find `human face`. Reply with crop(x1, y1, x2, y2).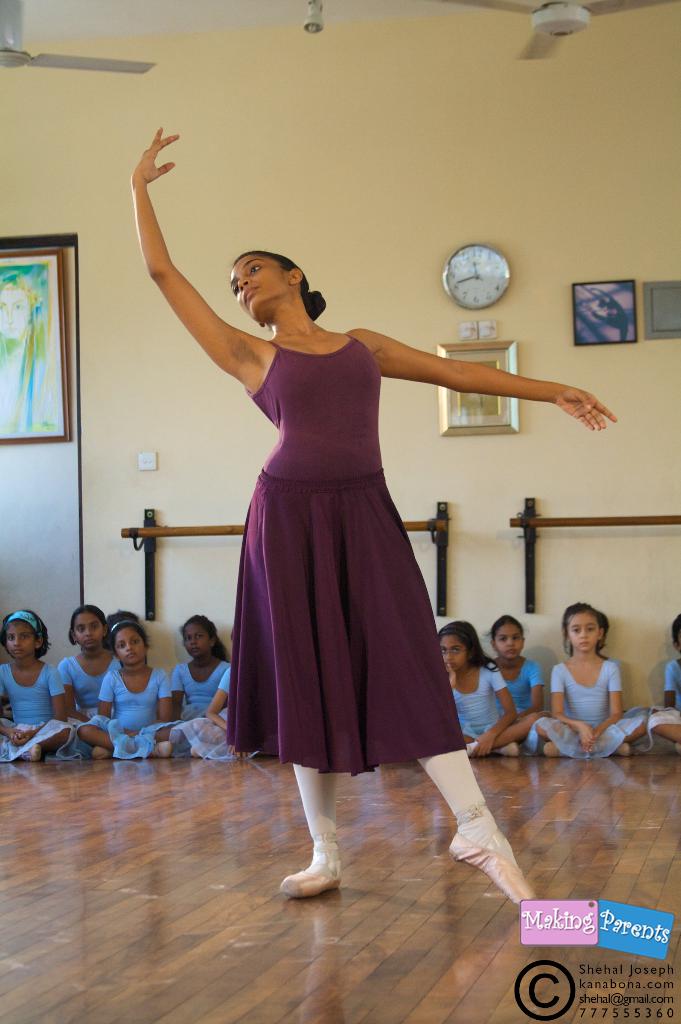
crop(77, 612, 102, 648).
